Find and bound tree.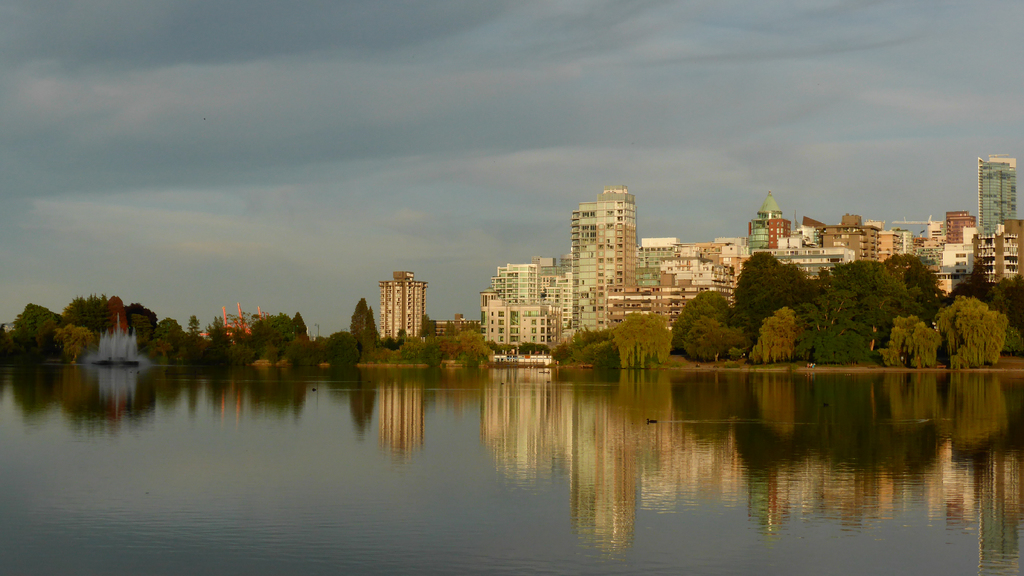
Bound: (354,301,378,365).
